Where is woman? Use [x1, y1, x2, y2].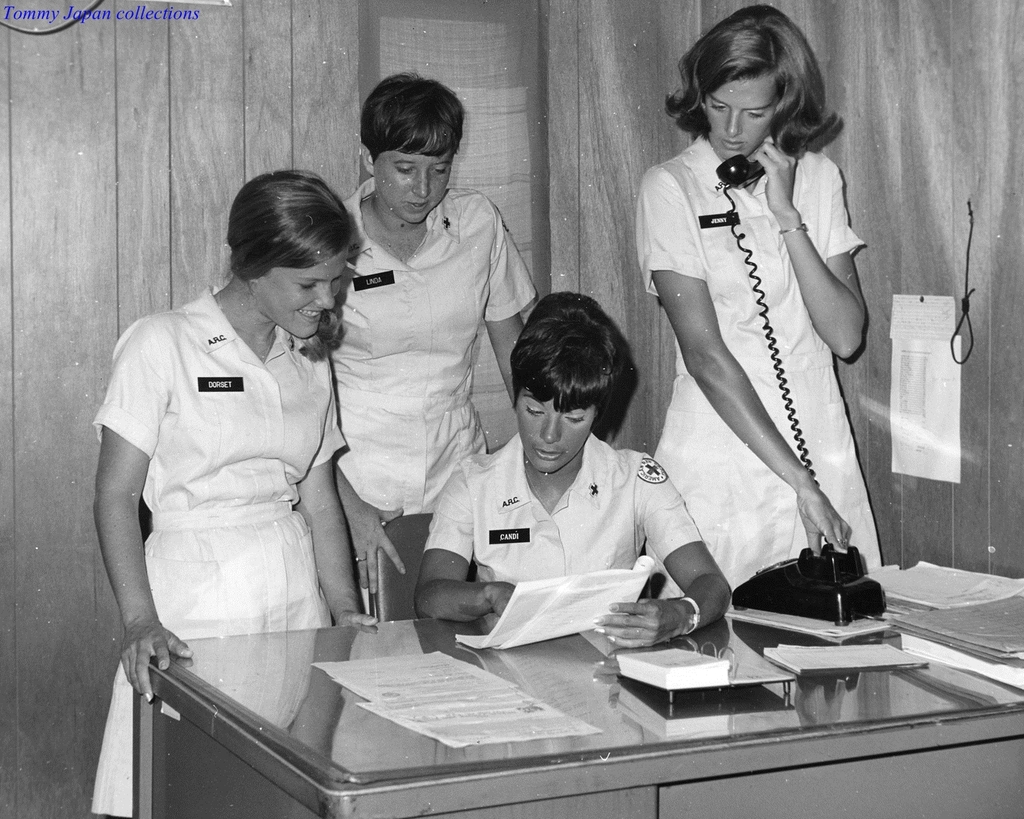
[409, 287, 734, 643].
